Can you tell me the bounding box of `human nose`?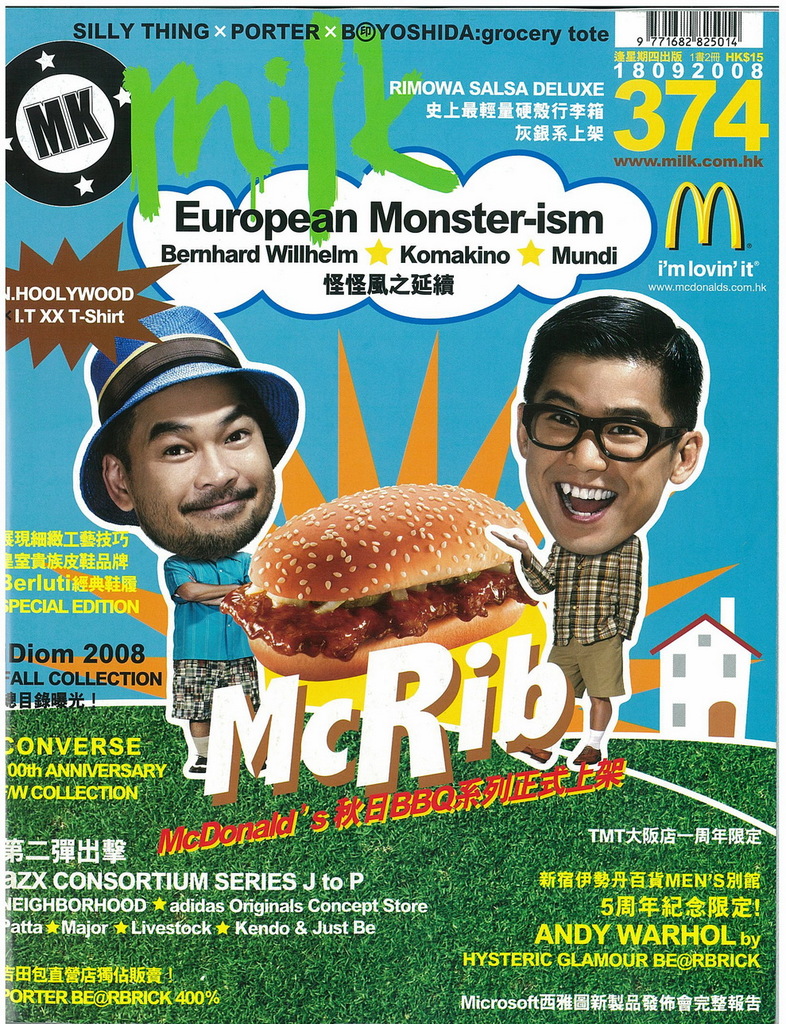
195, 442, 234, 484.
